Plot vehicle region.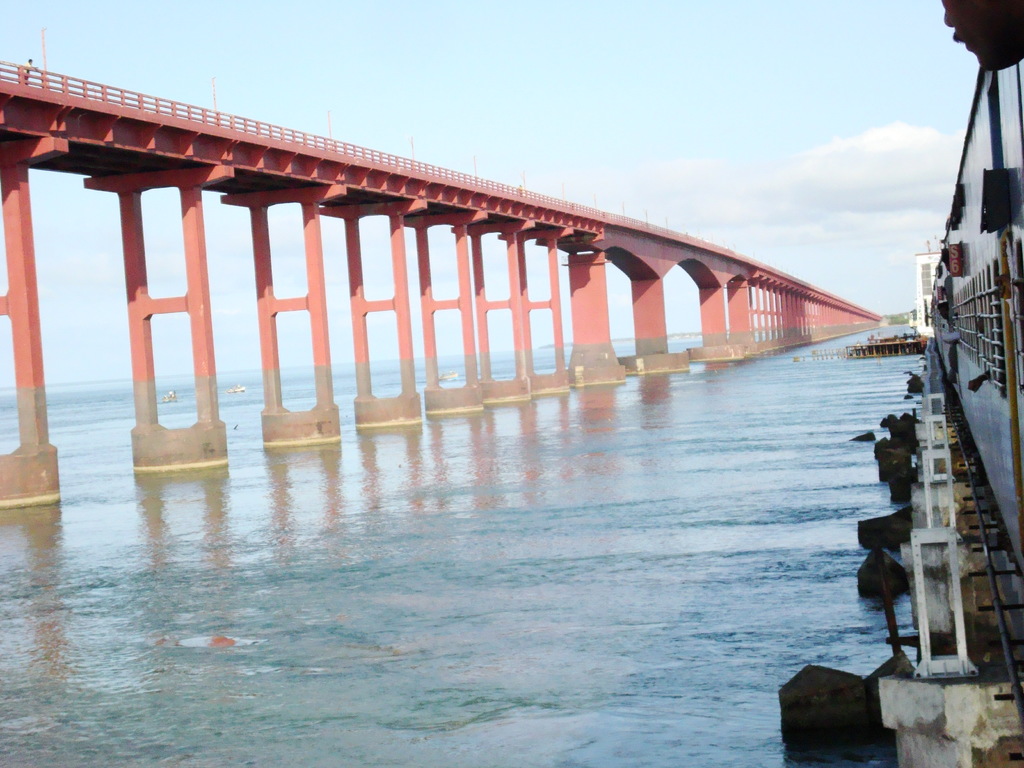
Plotted at bbox=[928, 56, 1023, 578].
